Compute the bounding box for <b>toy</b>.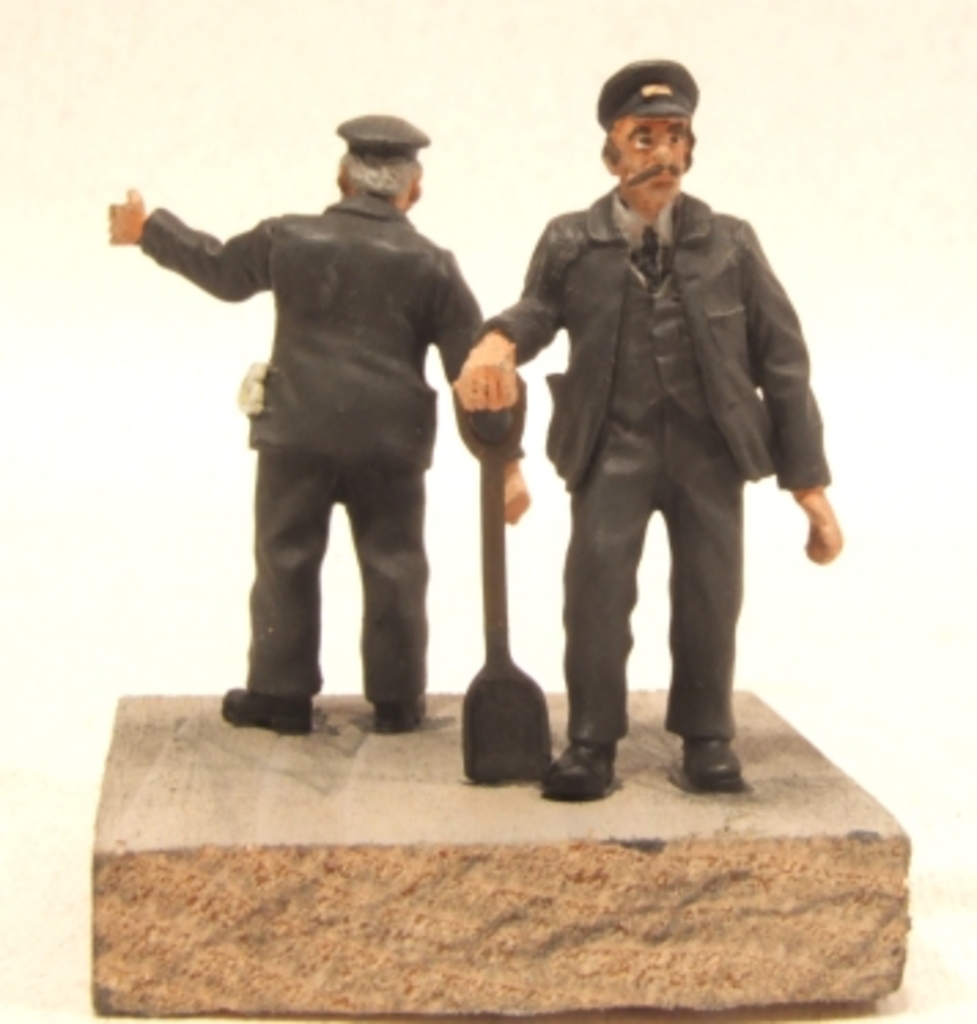
(x1=159, y1=96, x2=502, y2=752).
